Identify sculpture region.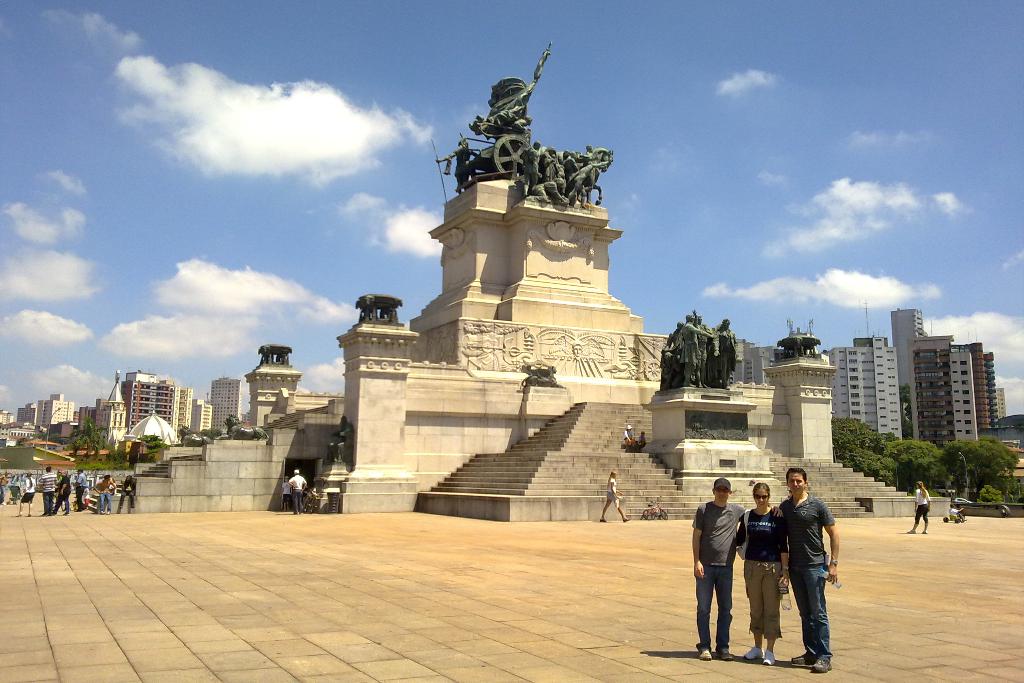
Region: <bbox>466, 40, 555, 131</bbox>.
